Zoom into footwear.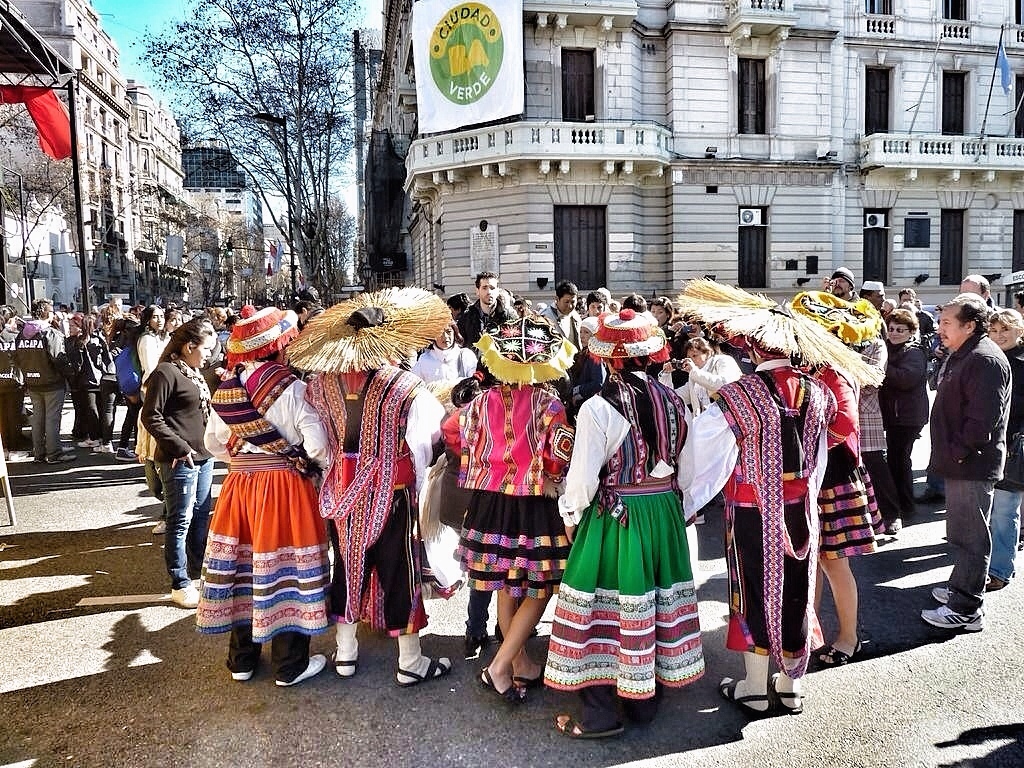
Zoom target: <box>886,519,902,533</box>.
